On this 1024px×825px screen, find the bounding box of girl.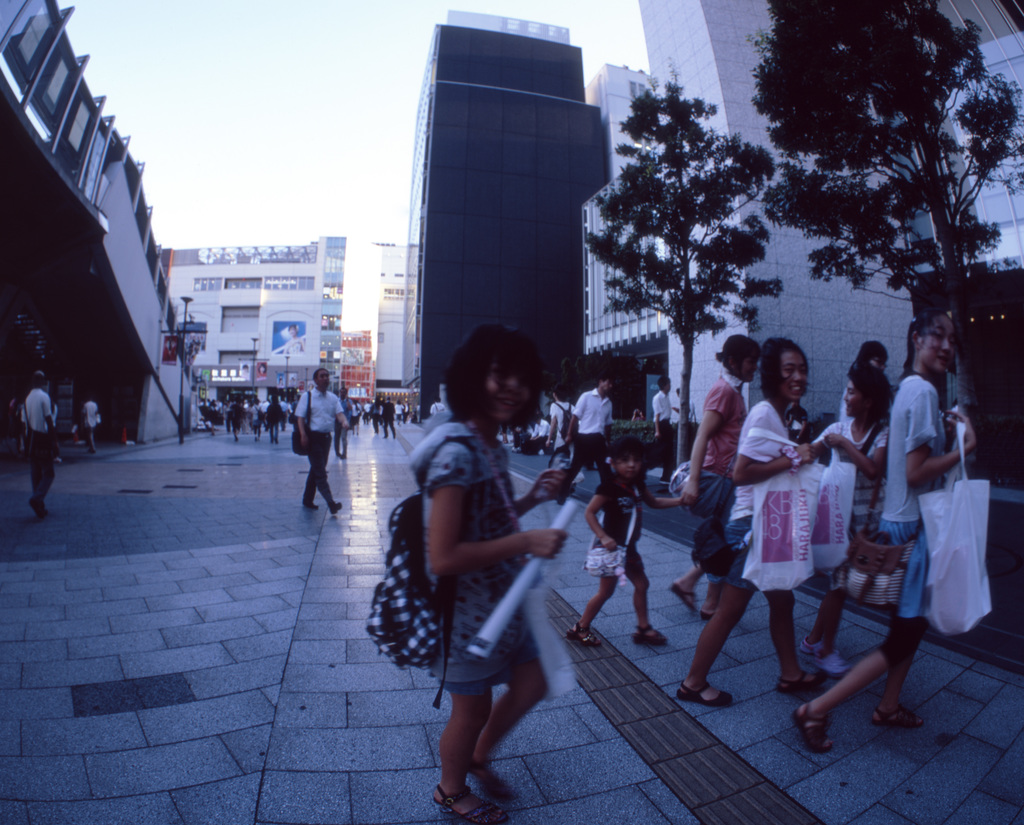
Bounding box: bbox=(565, 436, 689, 646).
